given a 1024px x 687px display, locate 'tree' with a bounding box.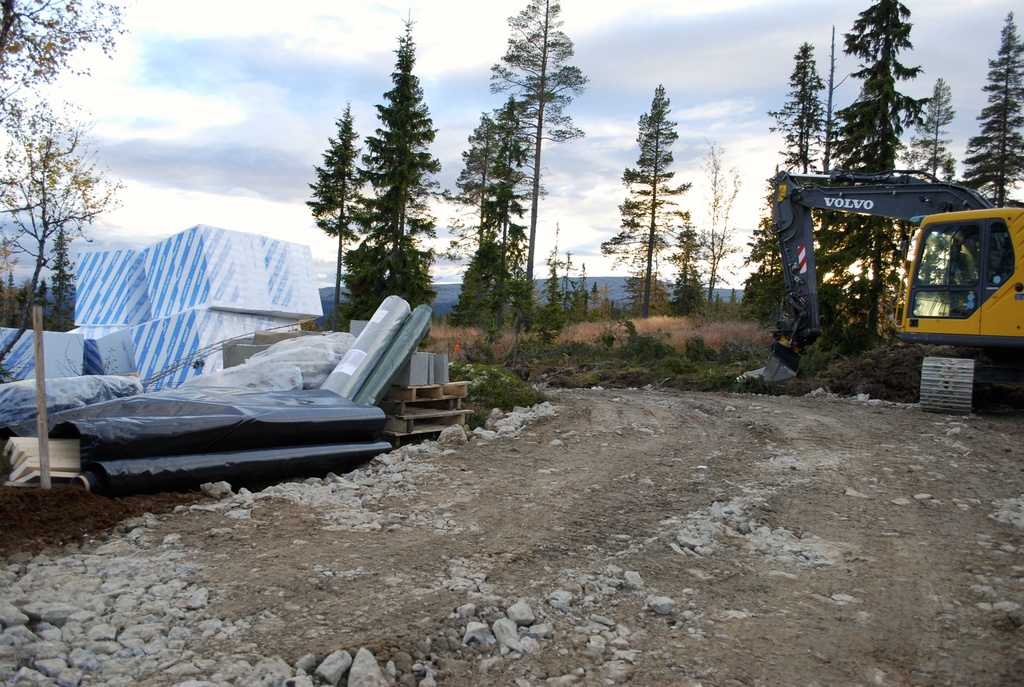
Located: 350:6:446:351.
